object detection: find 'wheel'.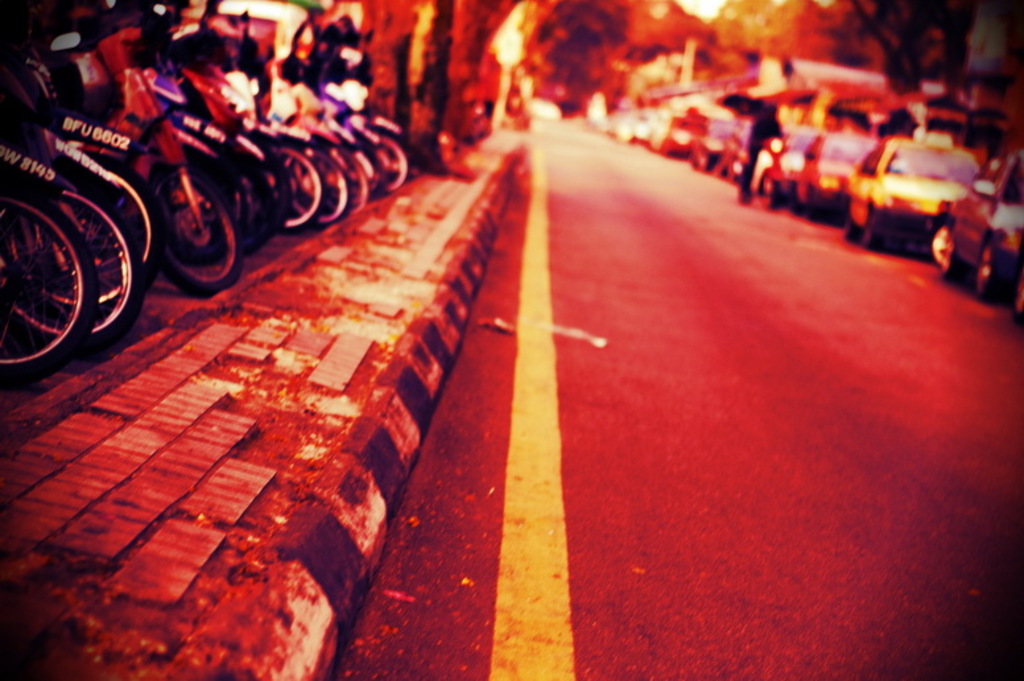
(x1=978, y1=243, x2=999, y2=290).
